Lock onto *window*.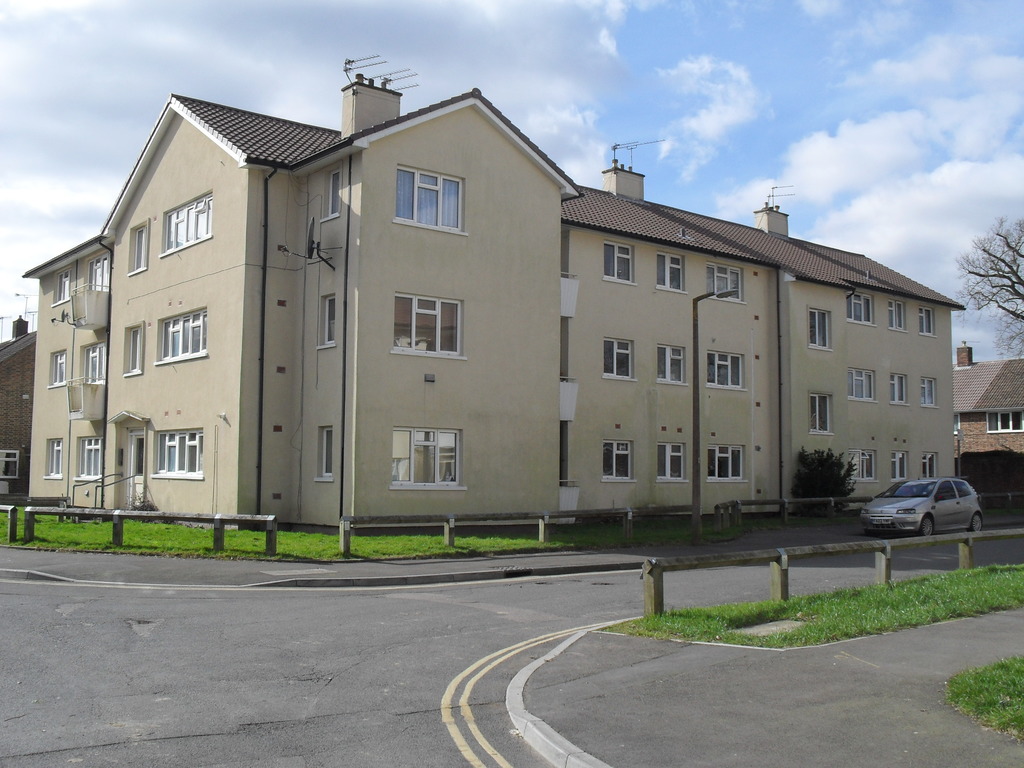
Locked: 604 243 633 282.
